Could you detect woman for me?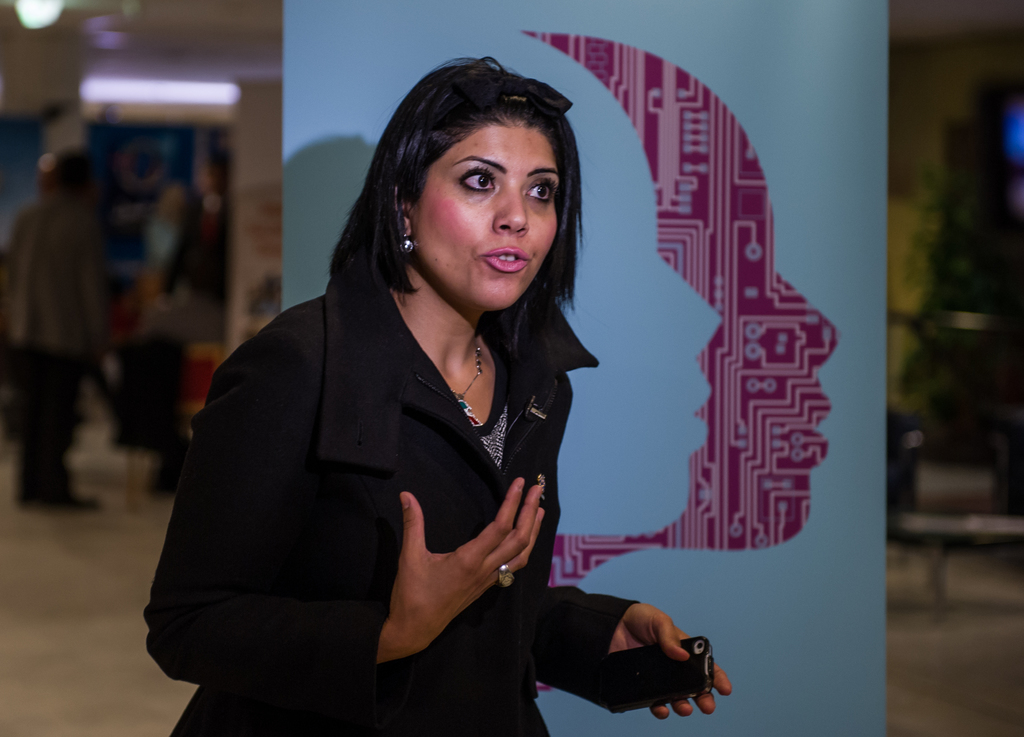
Detection result: 159/49/638/734.
